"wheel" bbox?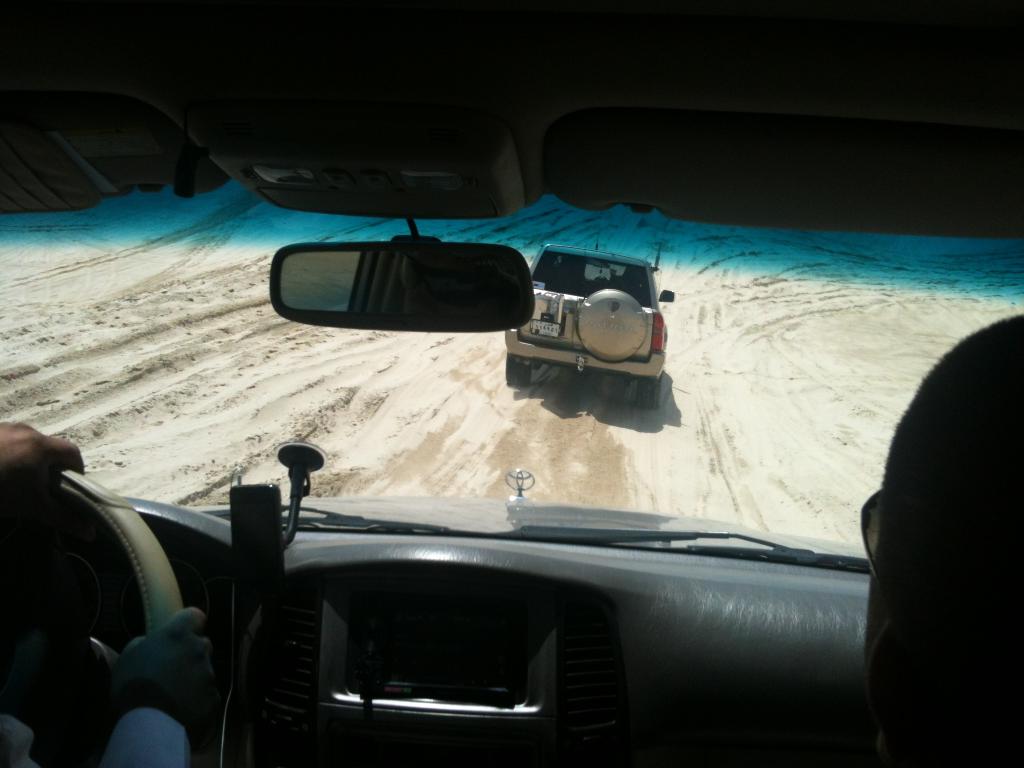
(505,358,530,384)
